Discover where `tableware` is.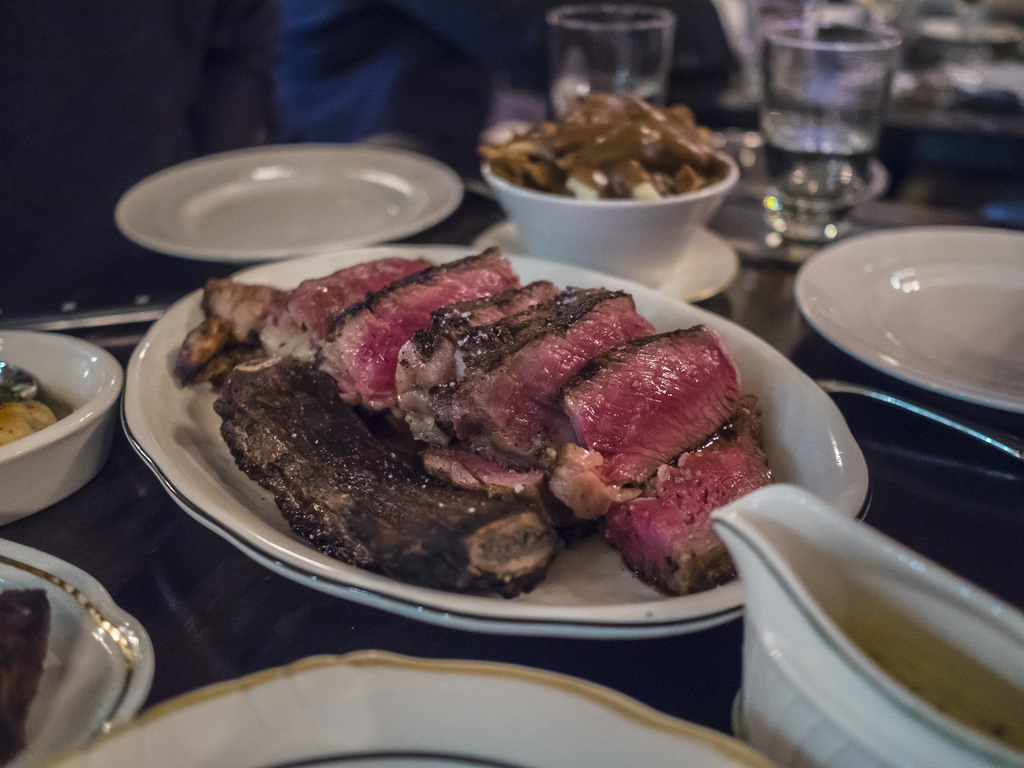
Discovered at pyautogui.locateOnScreen(0, 529, 154, 767).
